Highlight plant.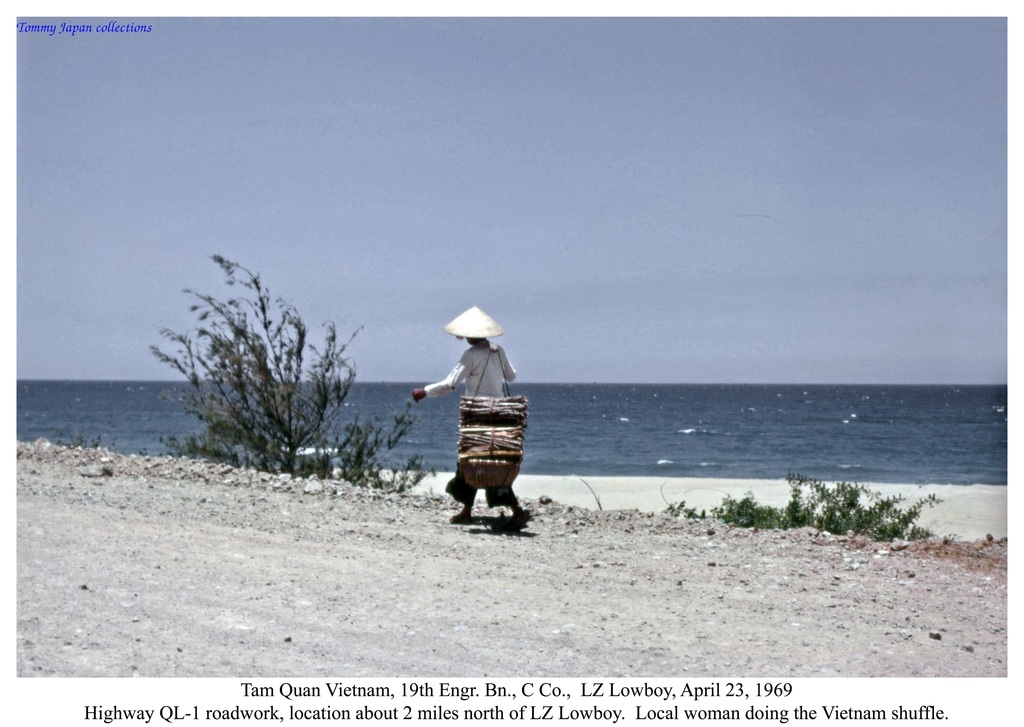
Highlighted region: {"x1": 164, "y1": 250, "x2": 364, "y2": 494}.
